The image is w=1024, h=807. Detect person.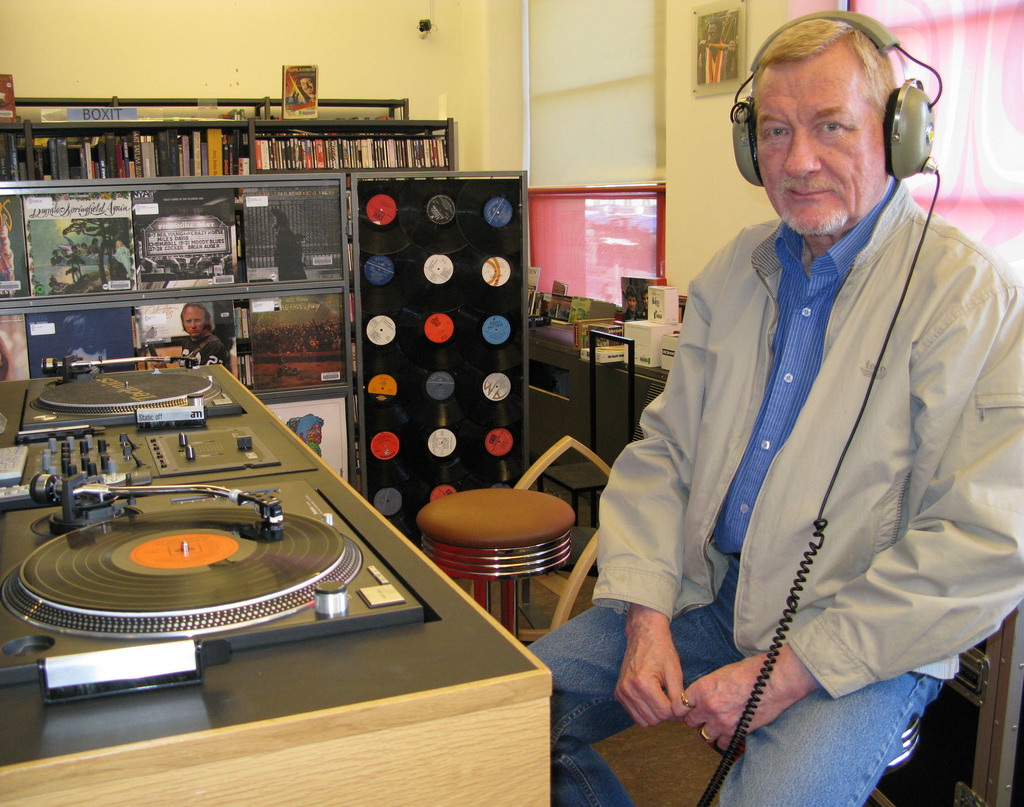
Detection: BBox(296, 412, 328, 456).
